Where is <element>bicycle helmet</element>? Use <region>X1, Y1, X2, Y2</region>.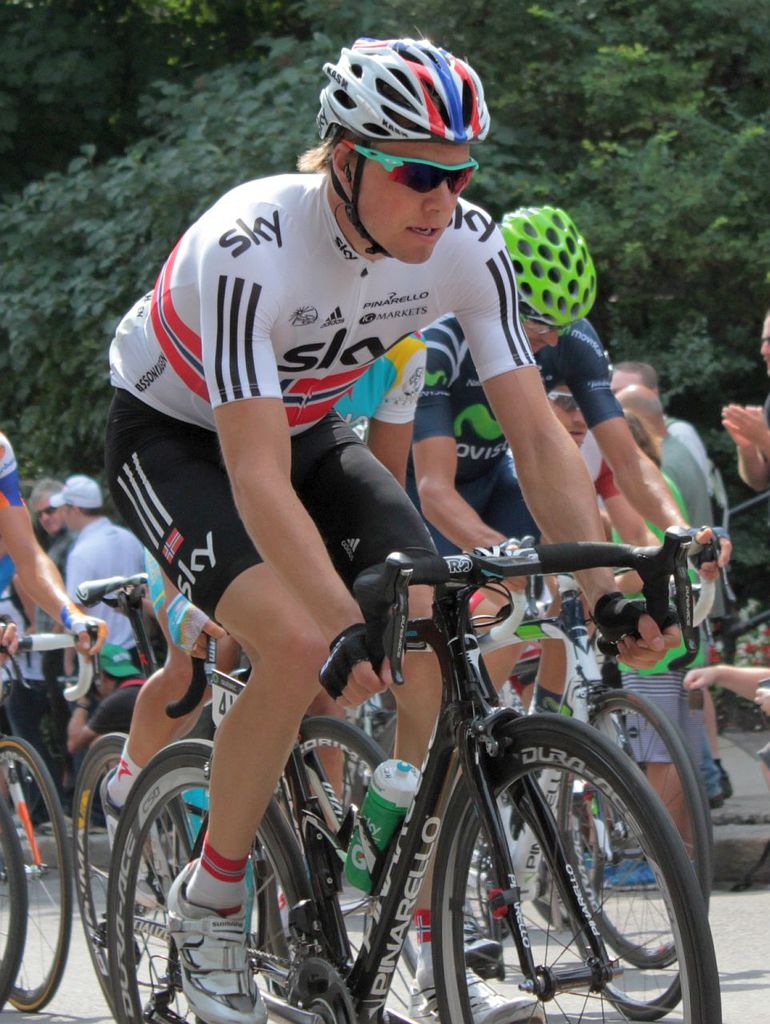
<region>501, 210, 584, 327</region>.
